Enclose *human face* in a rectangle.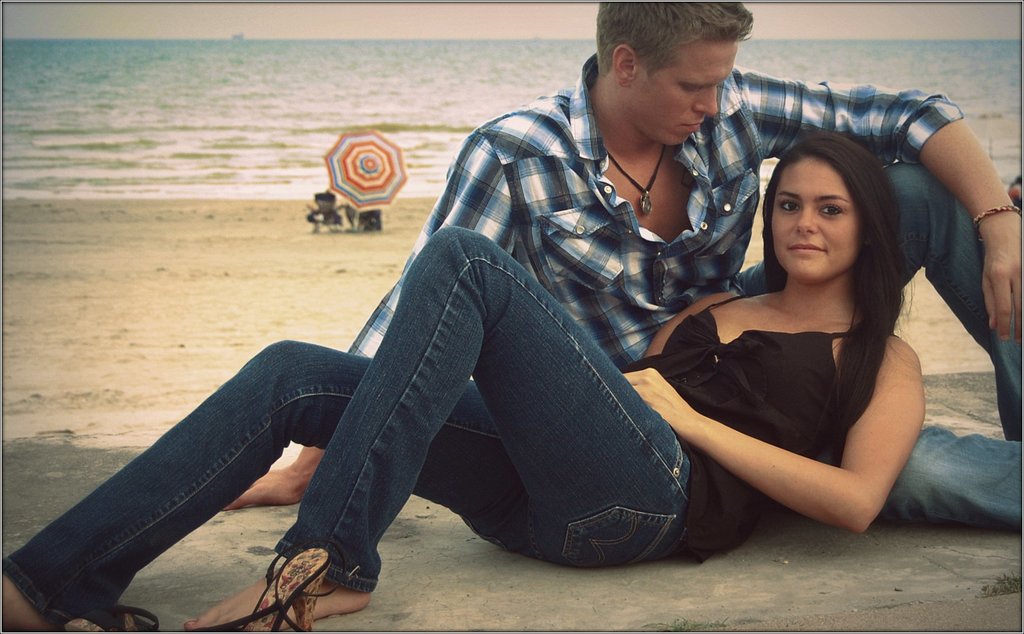
detection(771, 158, 865, 285).
